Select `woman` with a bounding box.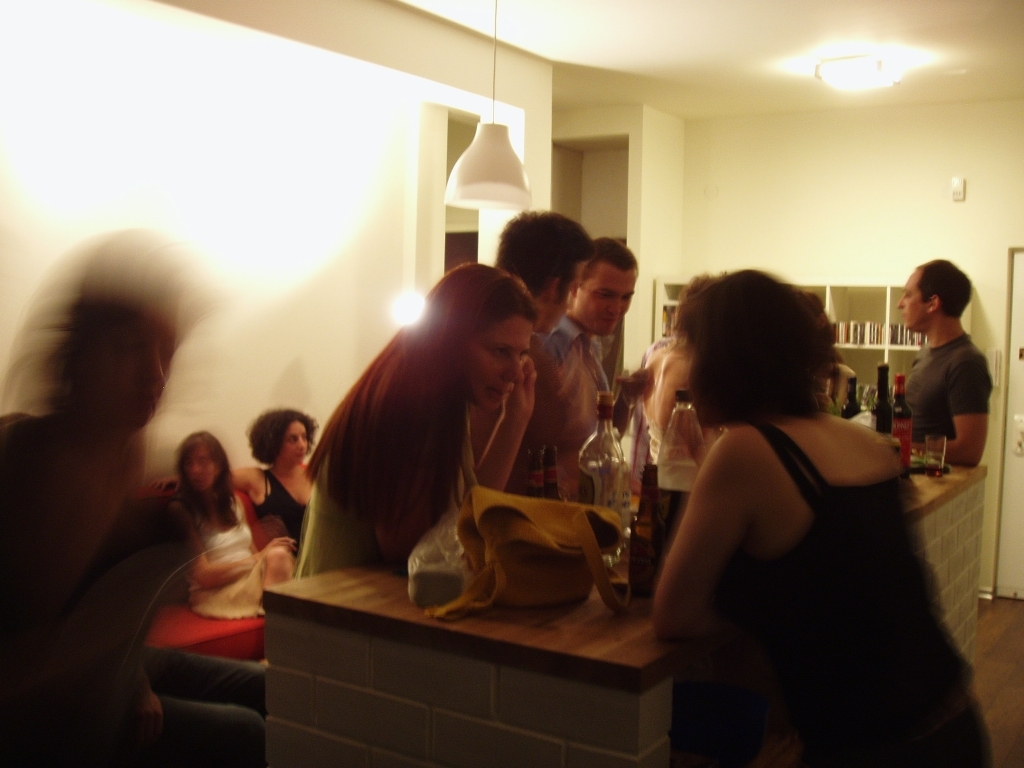
(639, 270, 990, 765).
